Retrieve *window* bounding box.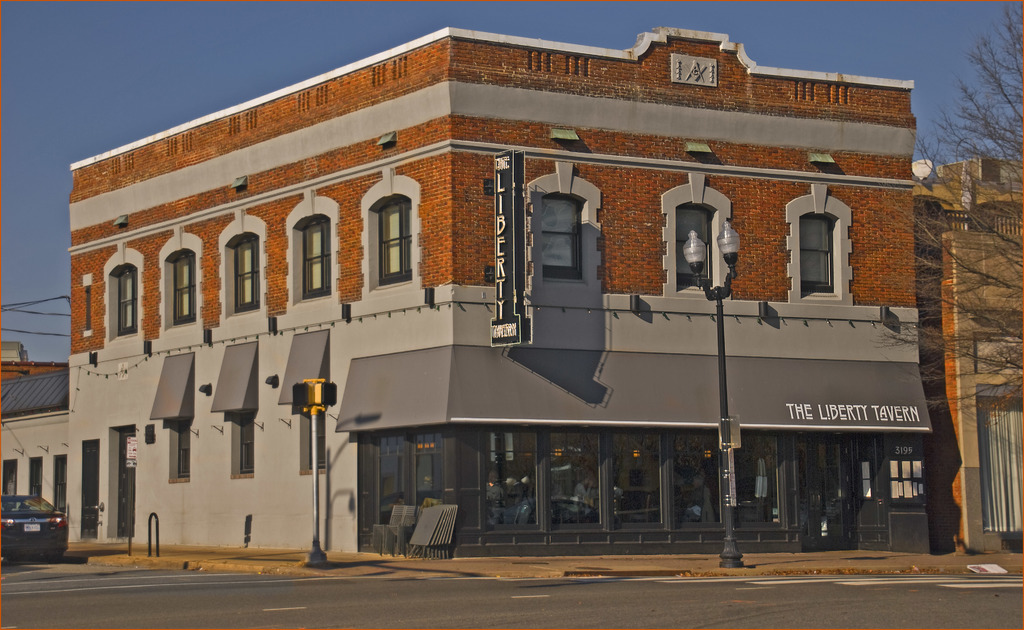
Bounding box: bbox(662, 173, 733, 302).
